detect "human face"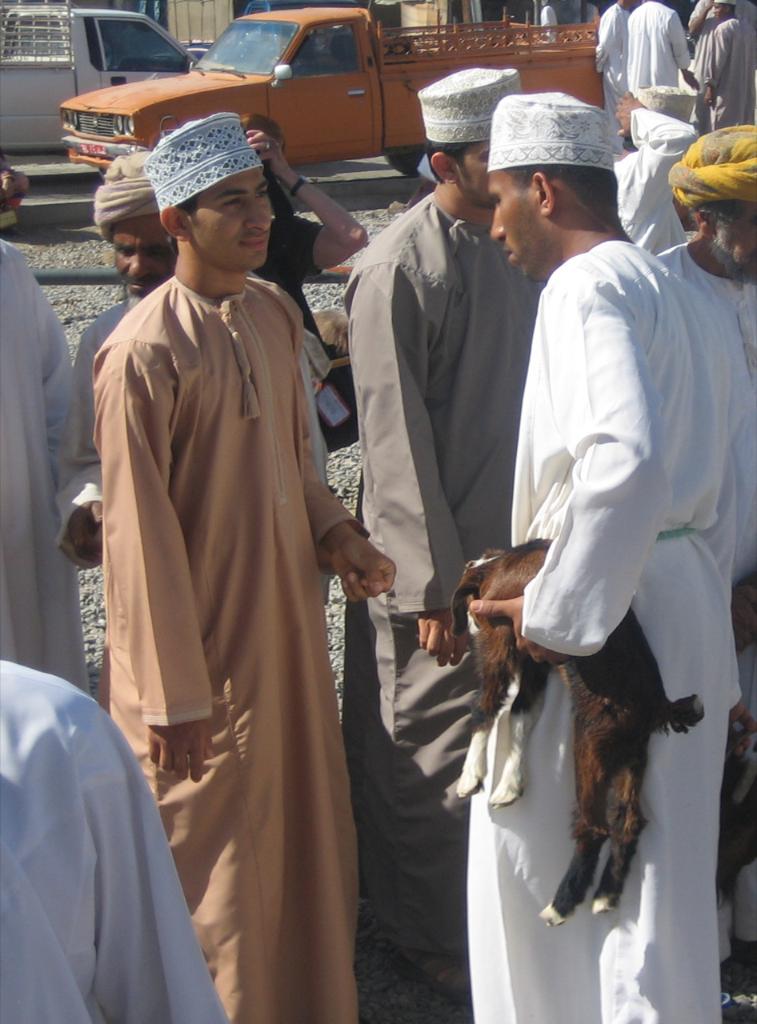
487,158,550,273
